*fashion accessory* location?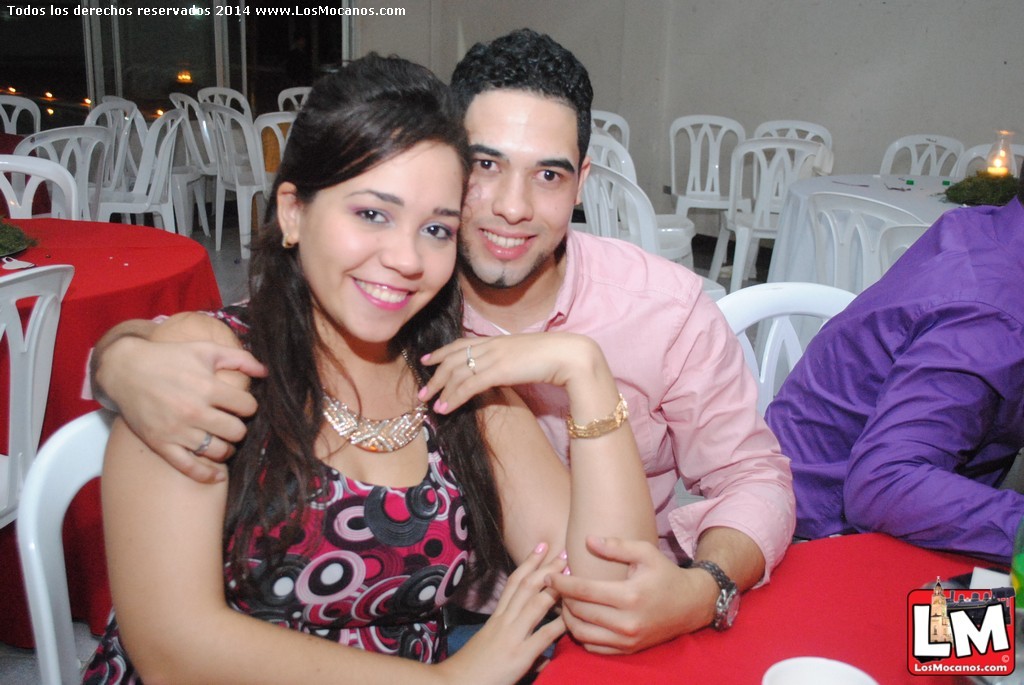
left=307, top=390, right=449, bottom=464
